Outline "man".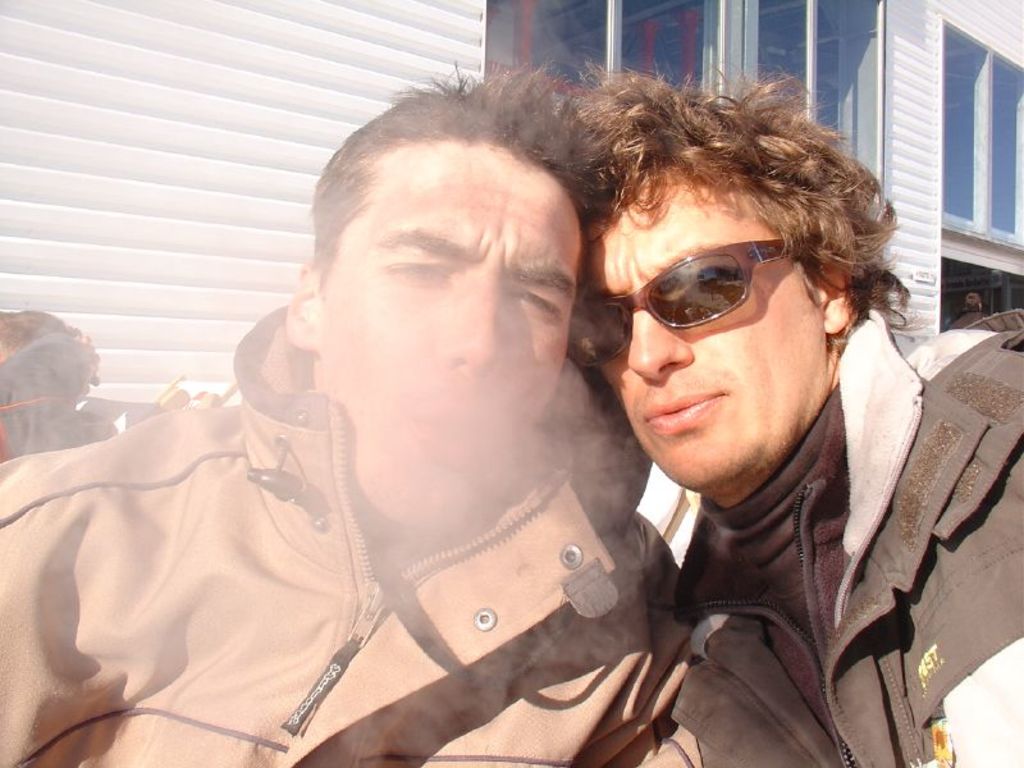
Outline: (left=0, top=61, right=704, bottom=767).
